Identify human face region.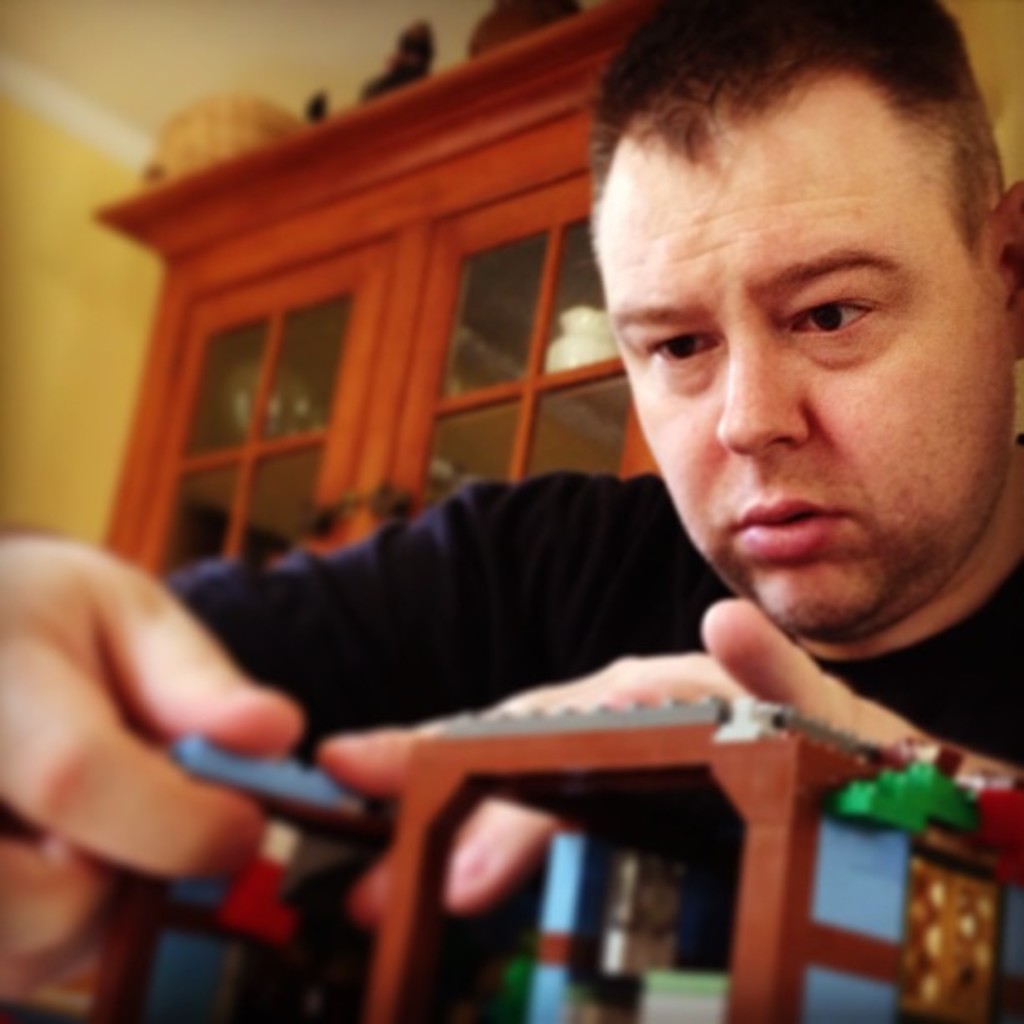
Region: box=[587, 72, 1012, 632].
